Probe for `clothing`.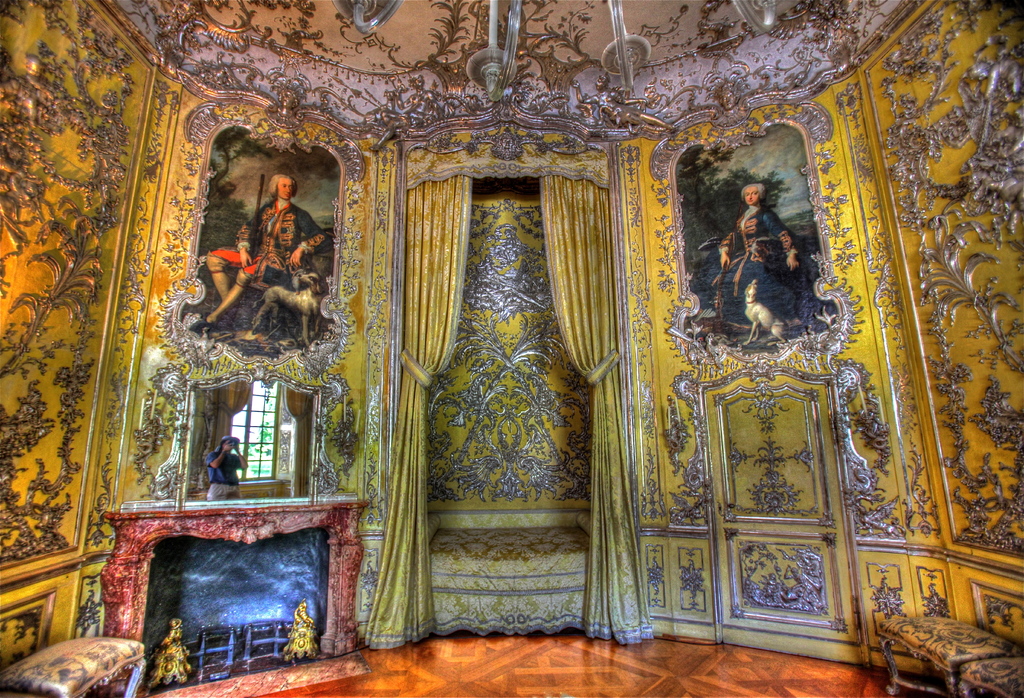
Probe result: box=[207, 203, 324, 278].
